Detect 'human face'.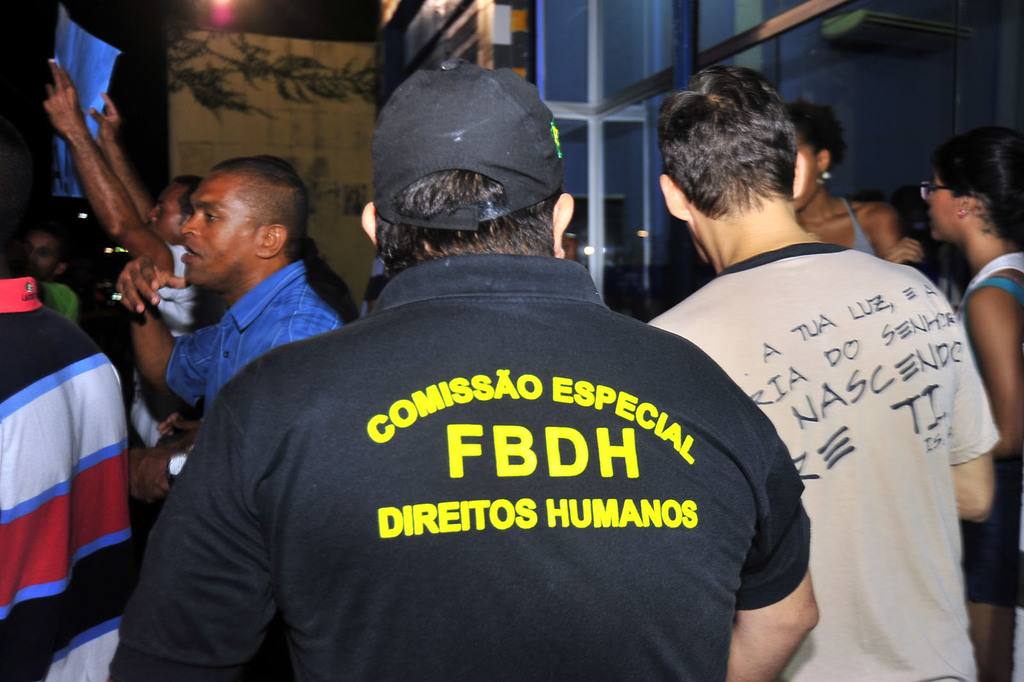
Detected at 177 170 250 286.
